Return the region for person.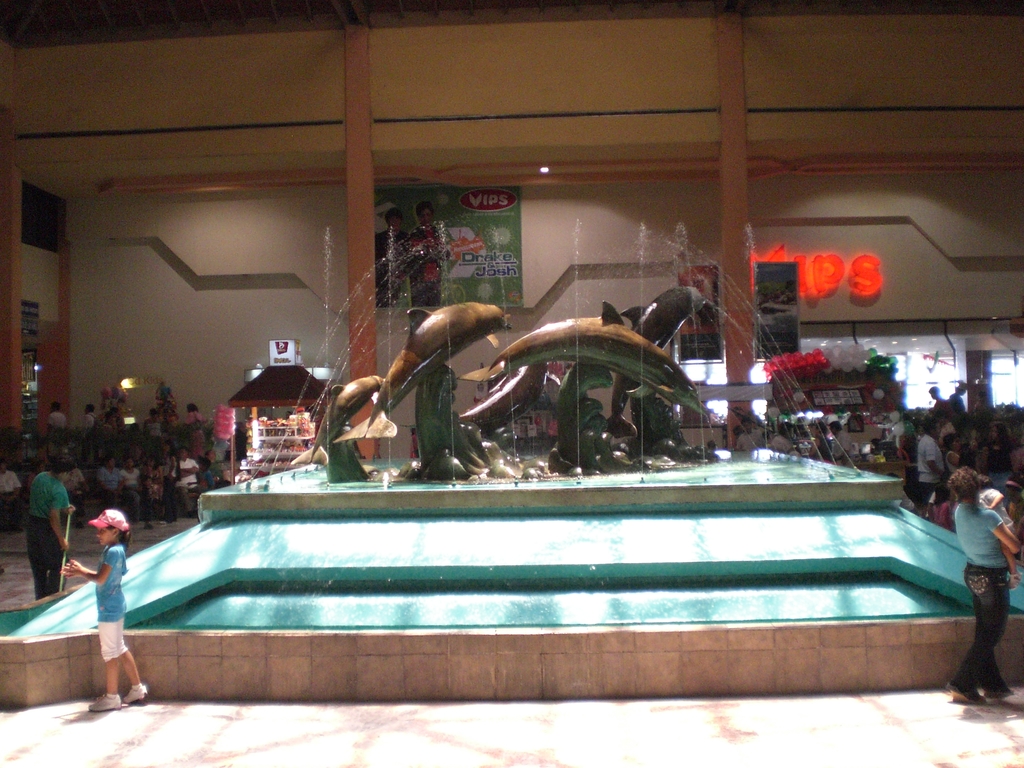
bbox=(83, 397, 98, 442).
